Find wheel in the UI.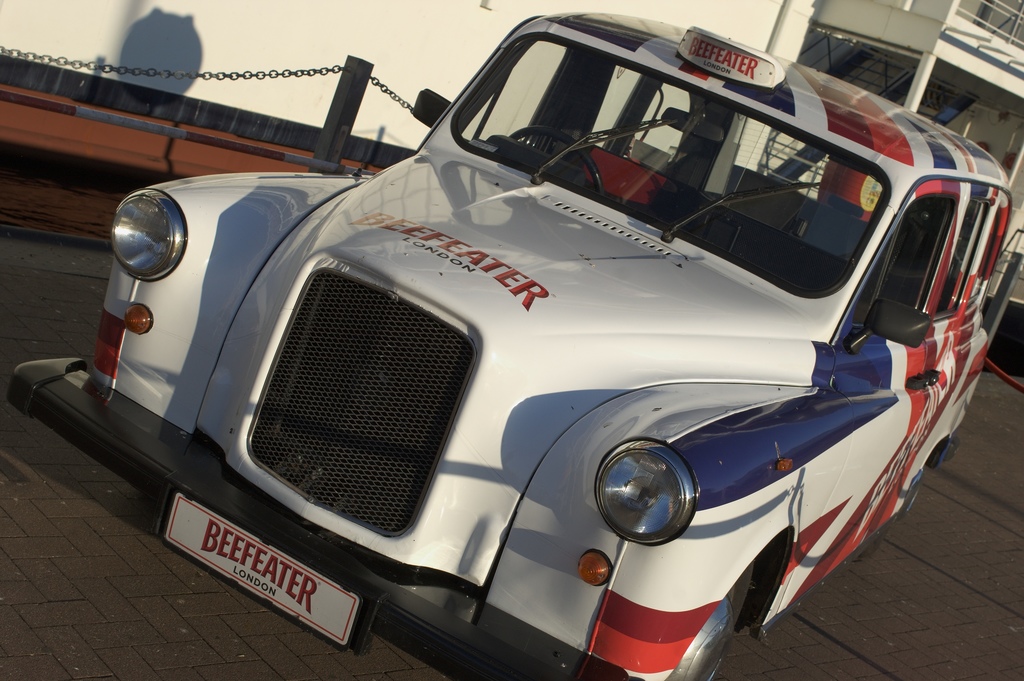
UI element at [657, 557, 763, 680].
